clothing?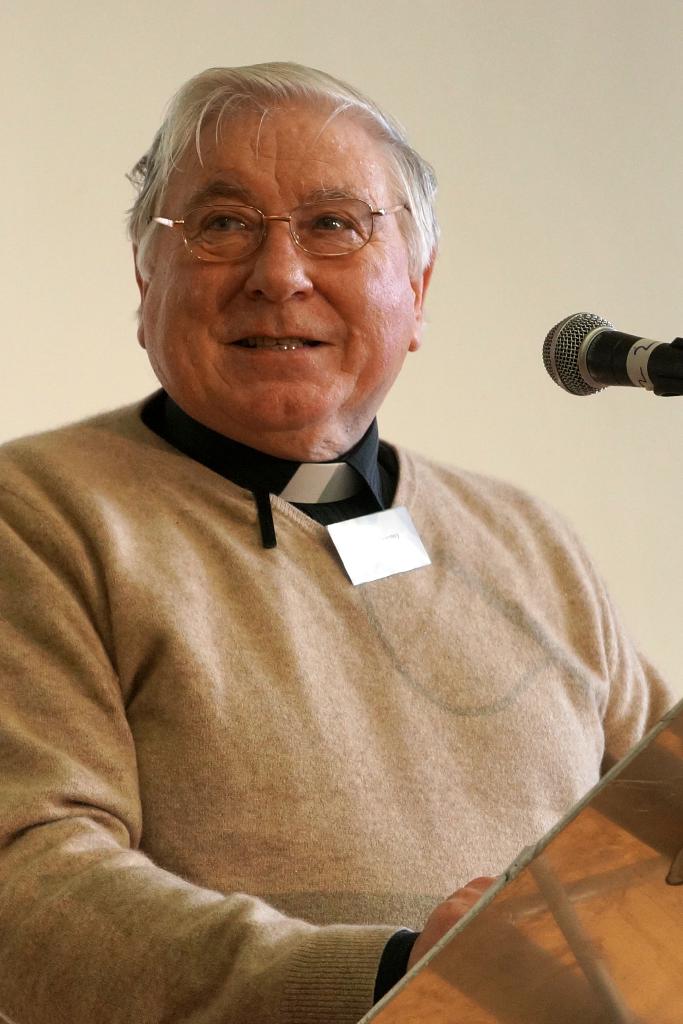
x1=29, y1=335, x2=657, y2=1009
